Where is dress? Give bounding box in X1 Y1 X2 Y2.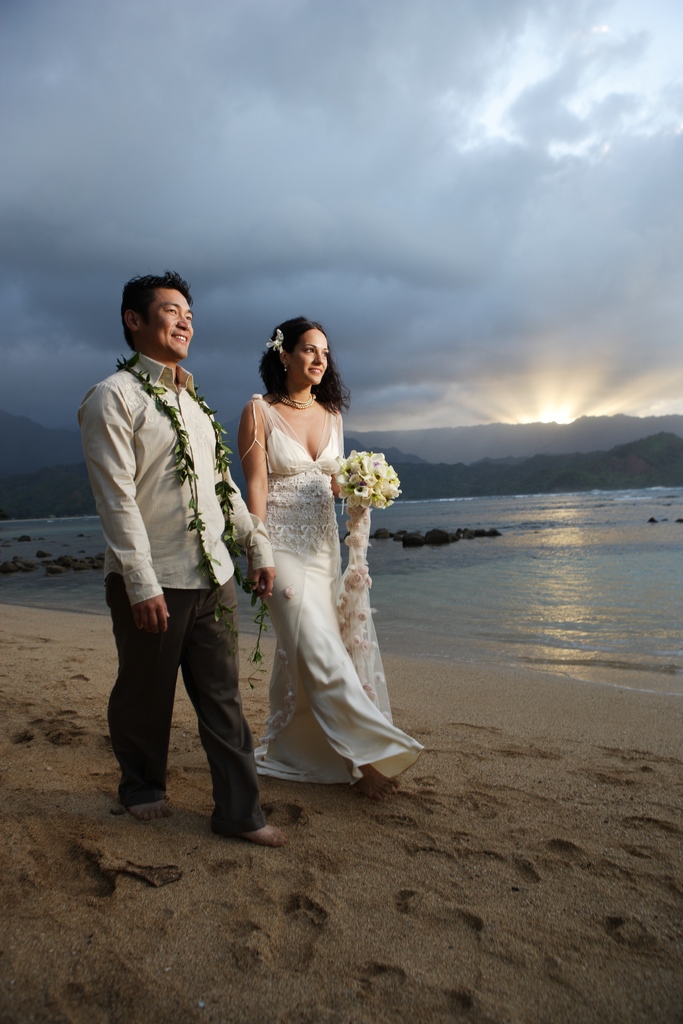
244 391 428 780.
